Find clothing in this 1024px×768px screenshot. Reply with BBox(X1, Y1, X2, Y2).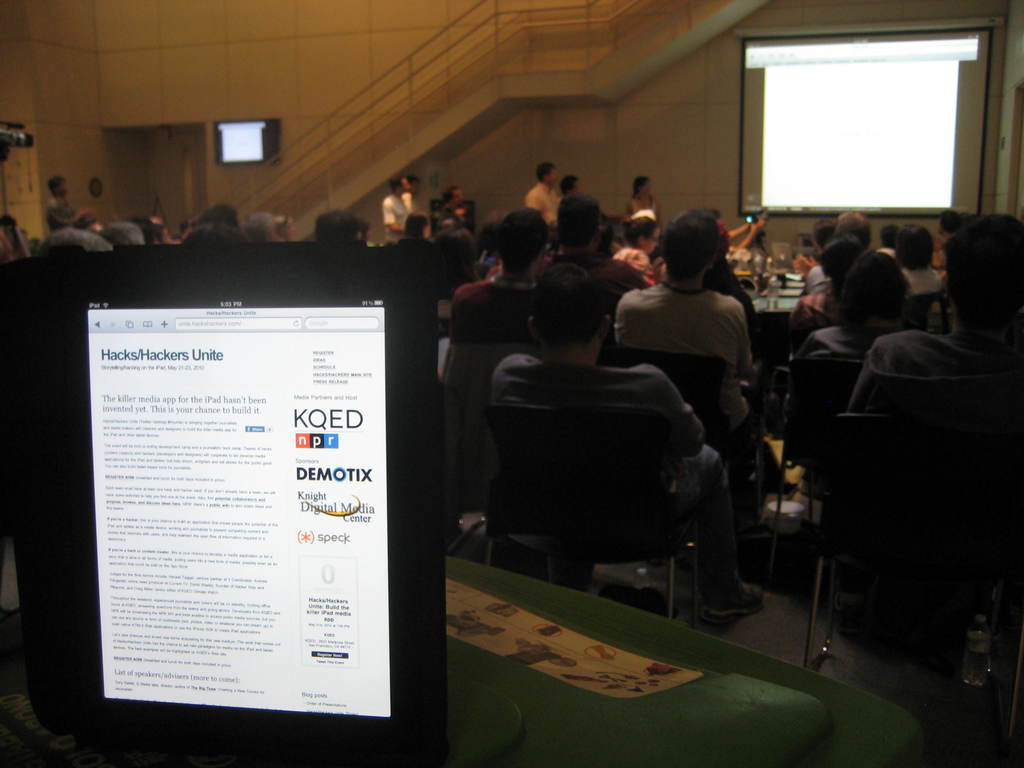
BBox(530, 252, 655, 340).
